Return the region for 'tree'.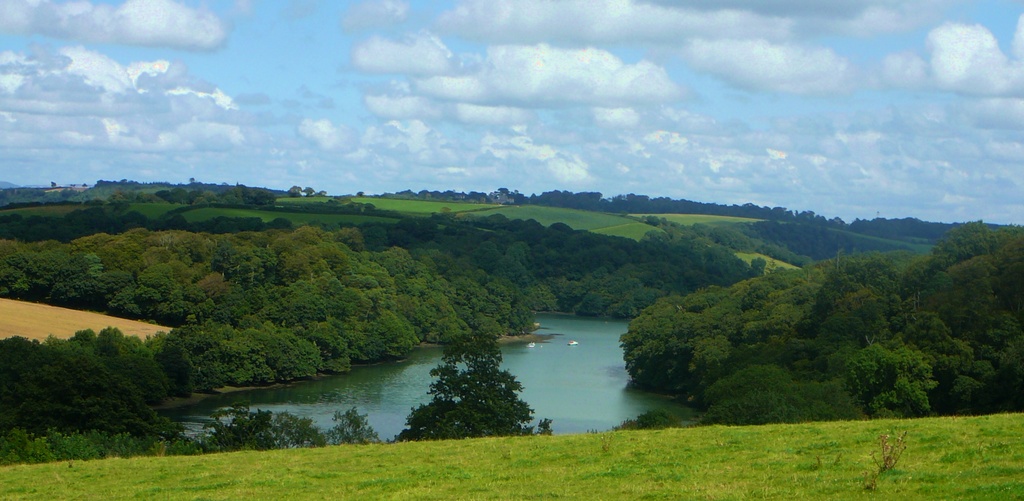
[left=413, top=327, right=532, bottom=436].
